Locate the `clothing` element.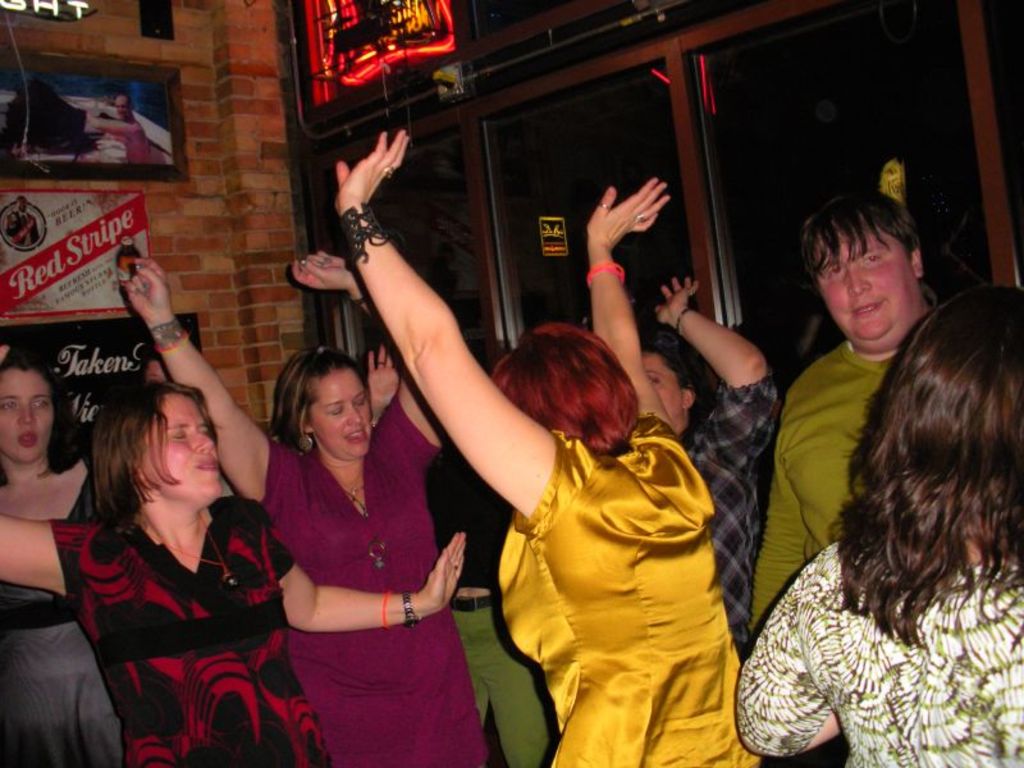
Element bbox: bbox(256, 385, 472, 723).
